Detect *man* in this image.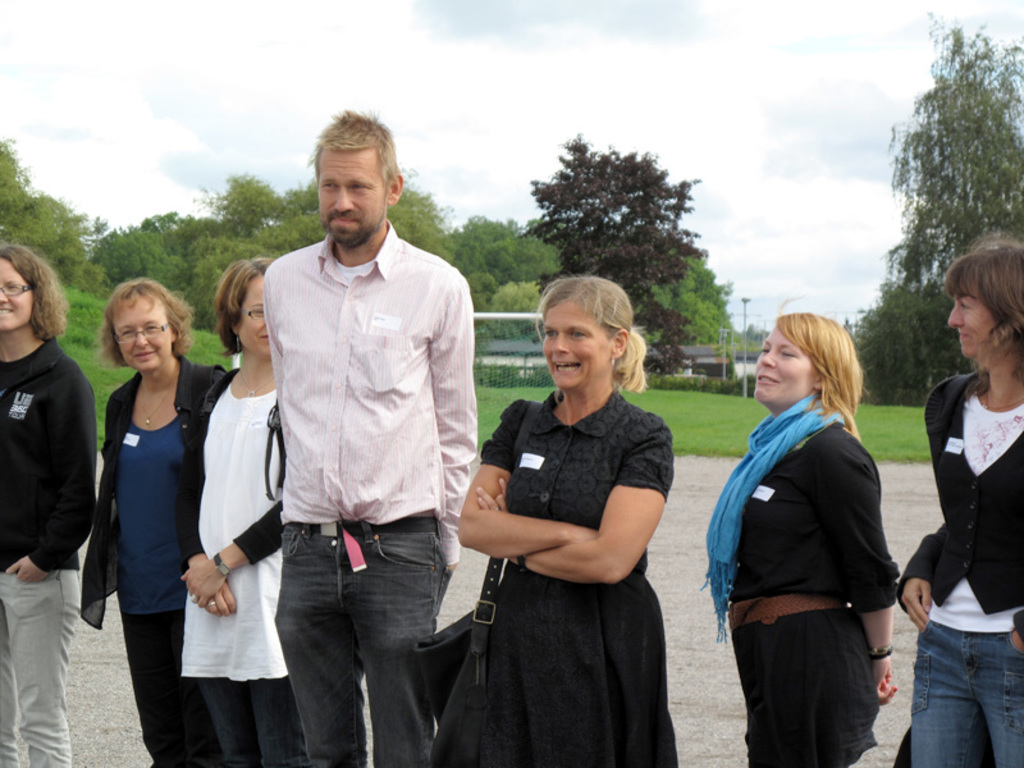
Detection: 239/129/584/762.
